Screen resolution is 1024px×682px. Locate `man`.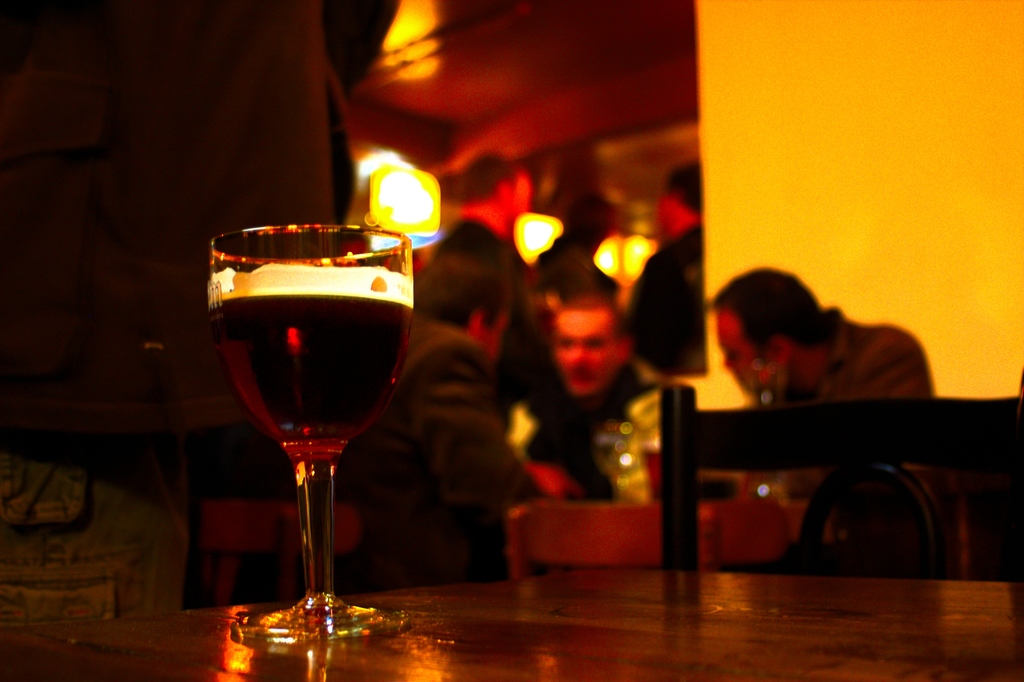
crop(512, 289, 660, 503).
